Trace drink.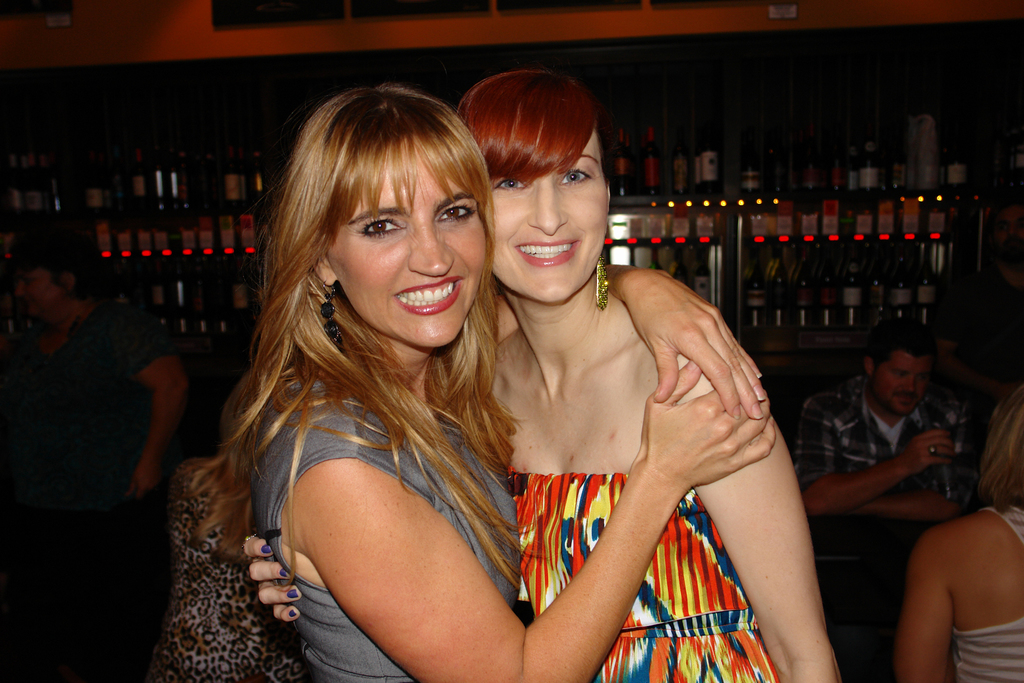
Traced to pyautogui.locateOnScreen(646, 125, 660, 192).
